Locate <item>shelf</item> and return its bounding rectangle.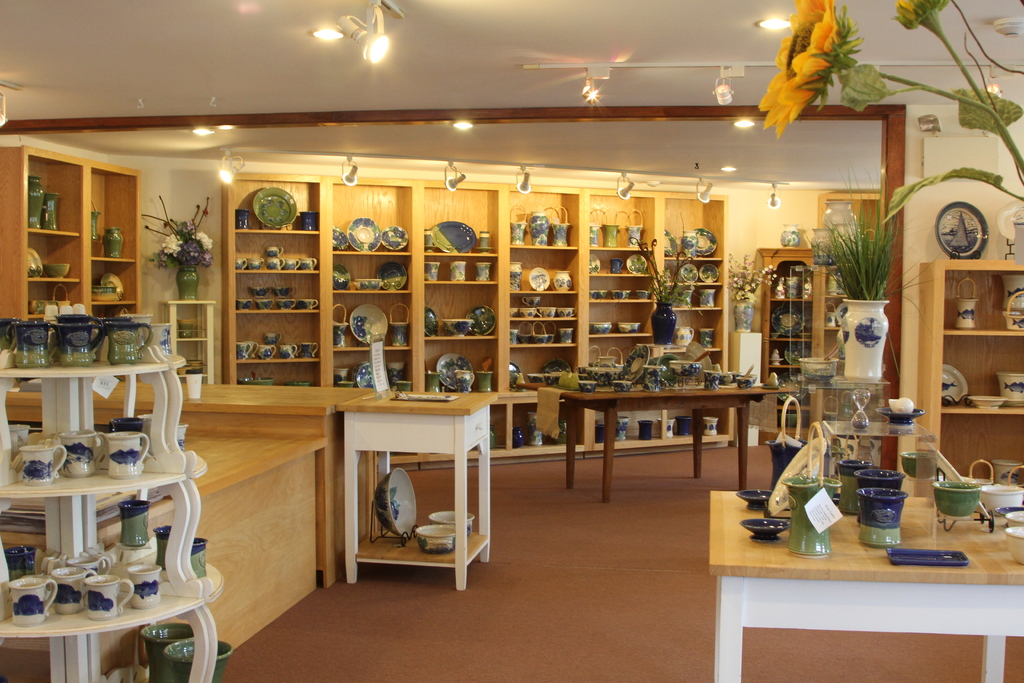
[x1=507, y1=393, x2=590, y2=455].
